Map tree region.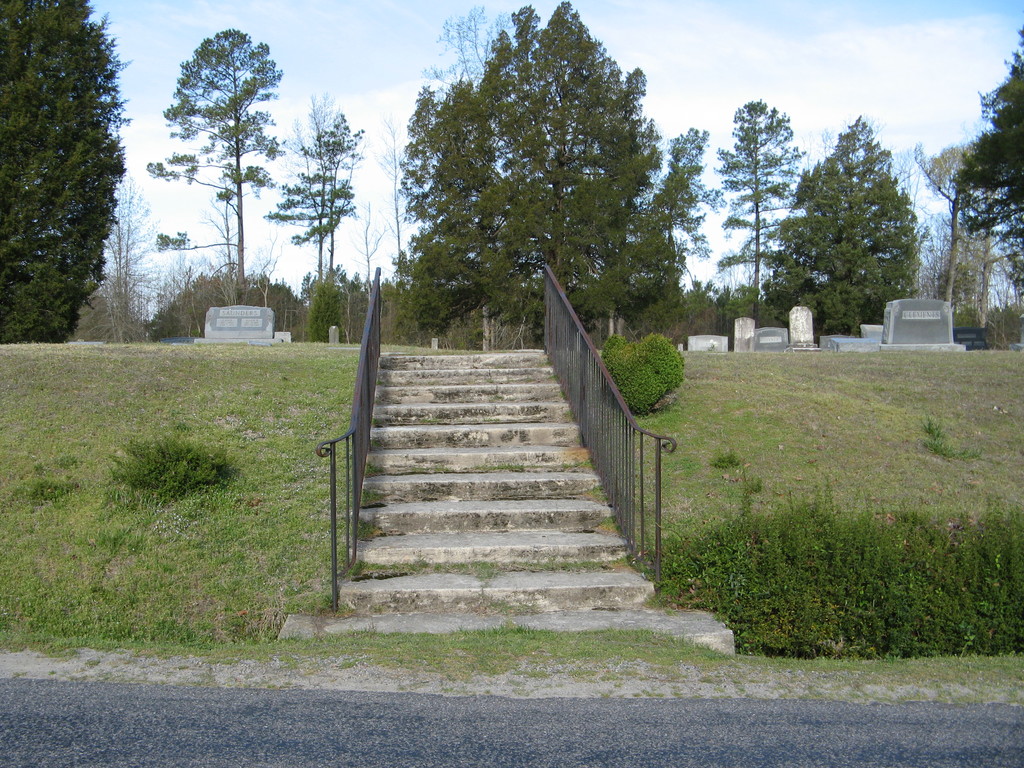
Mapped to detection(0, 0, 136, 348).
